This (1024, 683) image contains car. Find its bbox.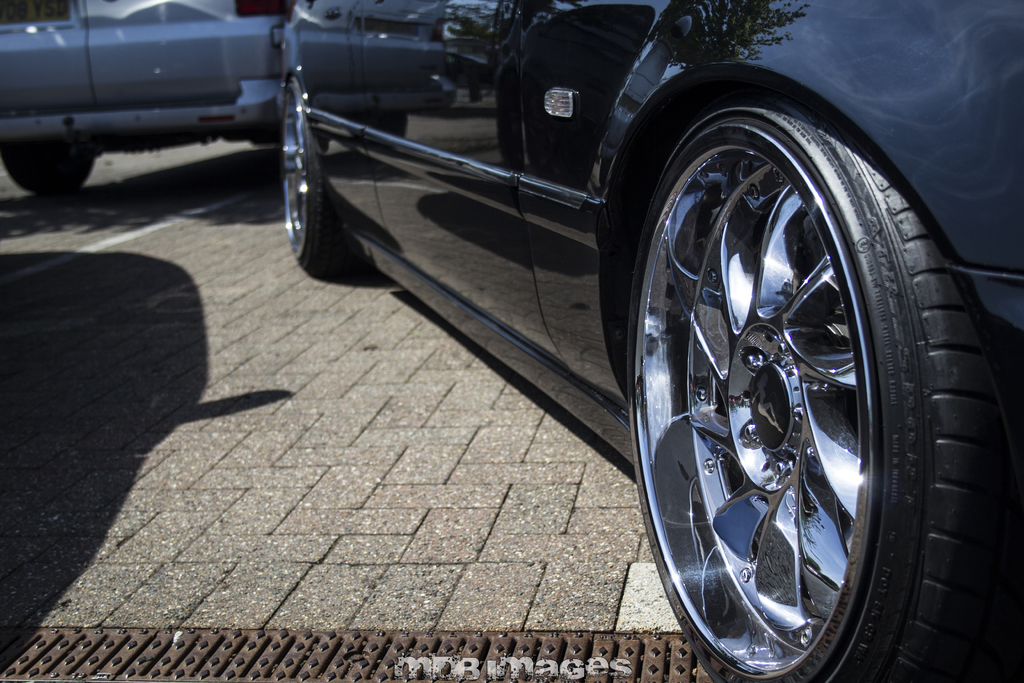
Rect(17, 2, 329, 196).
